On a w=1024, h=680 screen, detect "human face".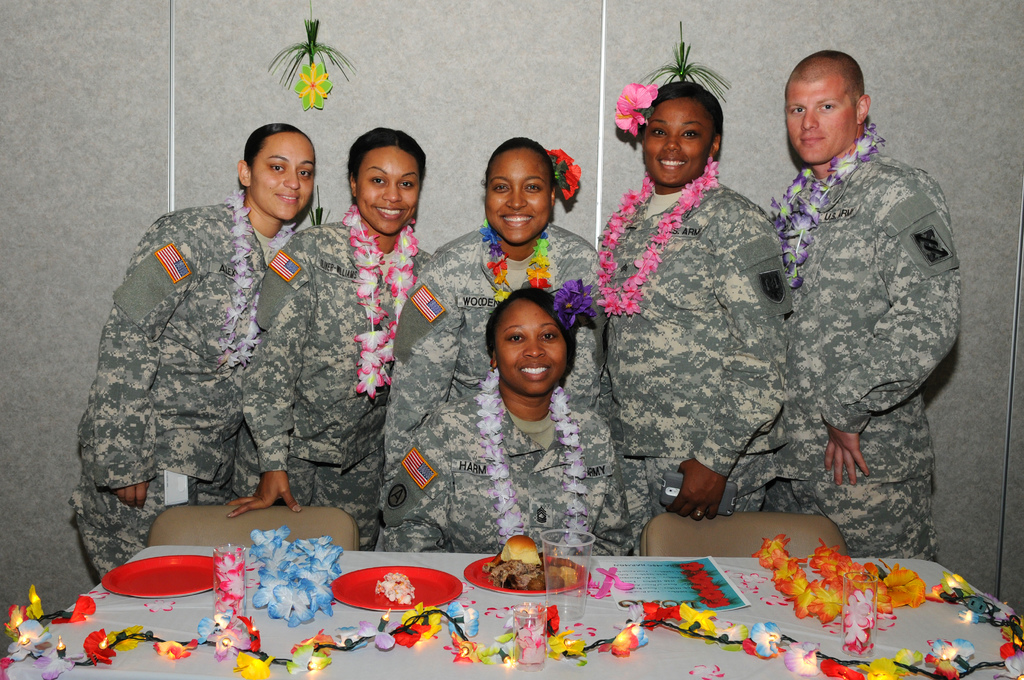
491 303 566 401.
